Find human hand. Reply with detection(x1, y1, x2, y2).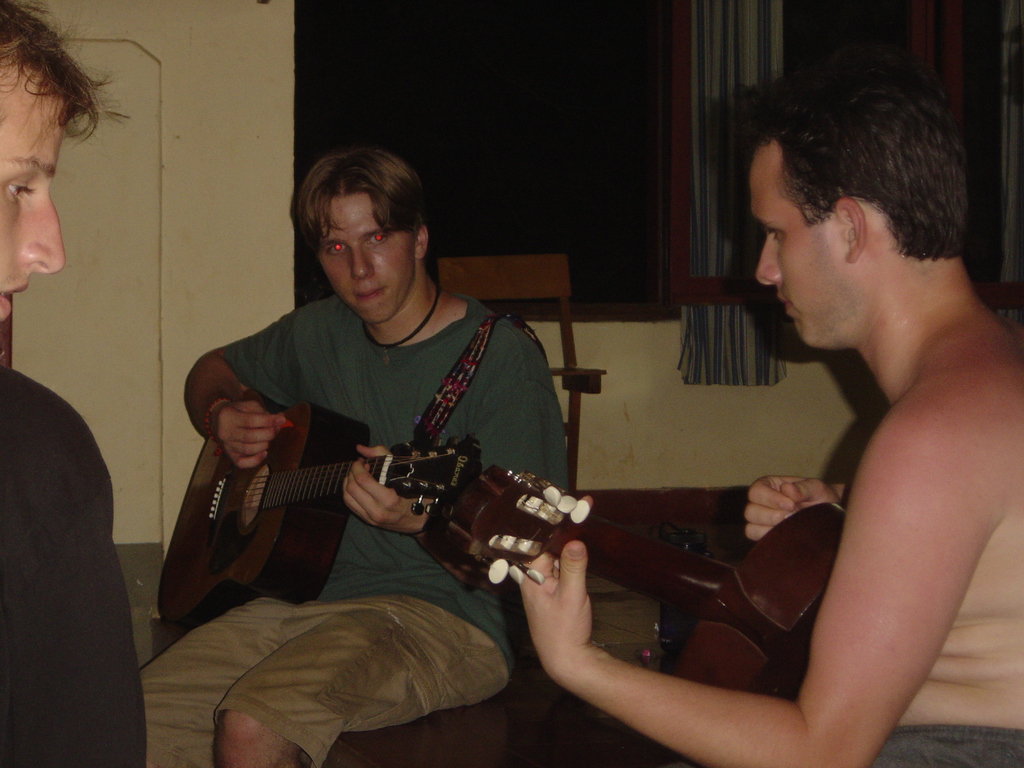
detection(340, 442, 432, 536).
